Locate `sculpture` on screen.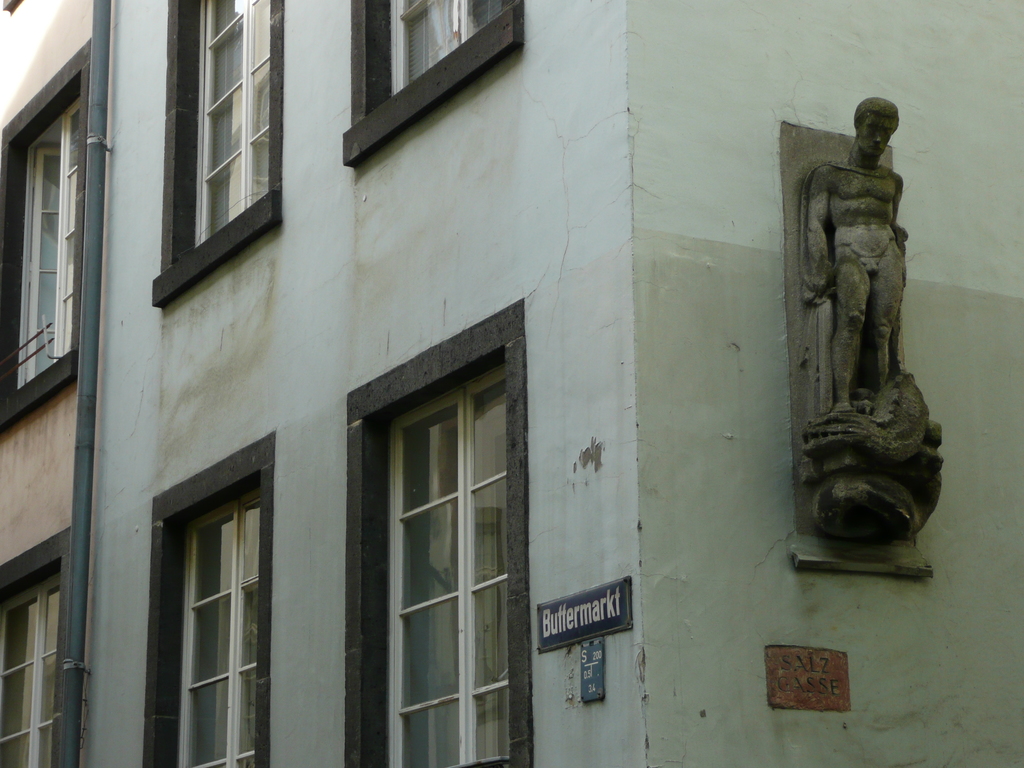
On screen at Rect(779, 83, 941, 581).
